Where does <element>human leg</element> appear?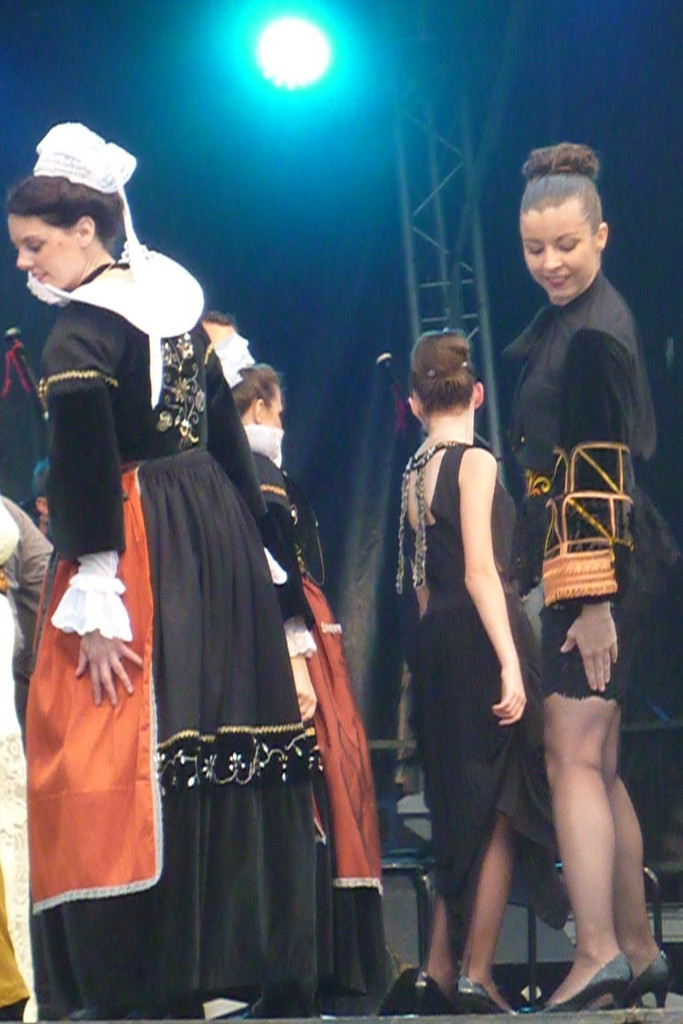
Appears at left=451, top=802, right=510, bottom=1006.
